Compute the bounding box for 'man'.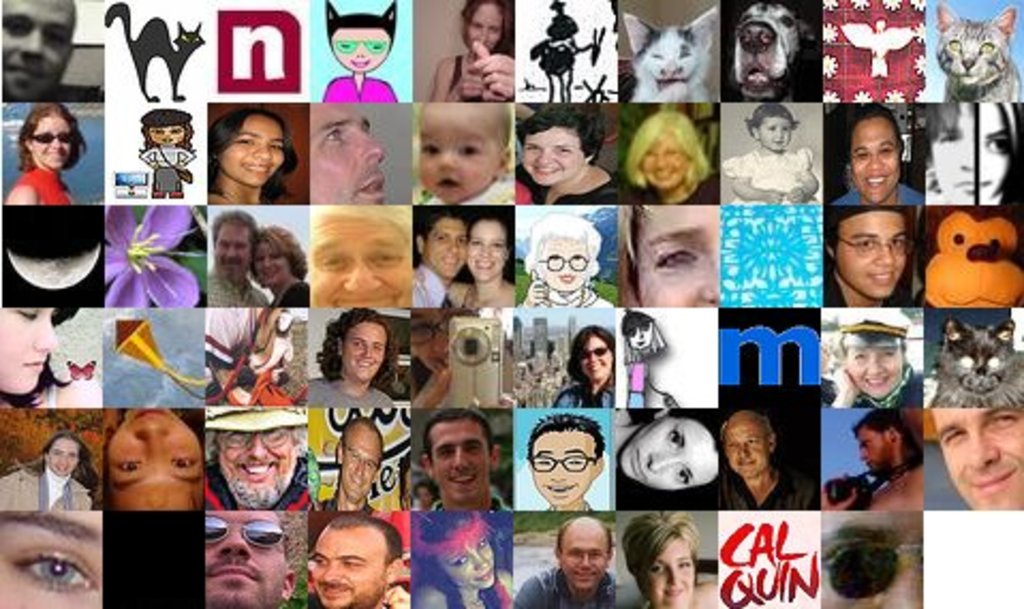
[306, 98, 389, 203].
